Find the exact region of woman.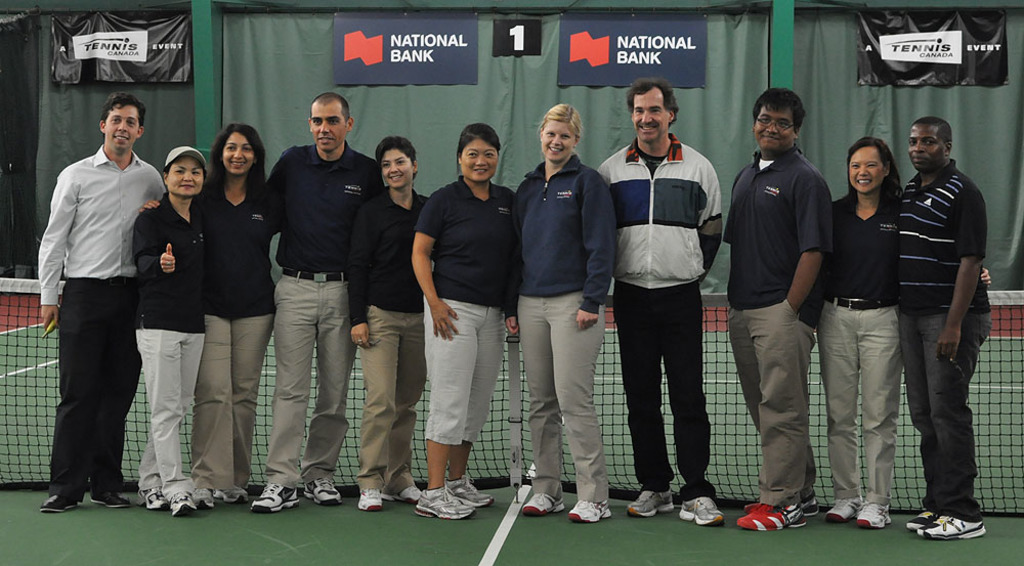
Exact region: Rect(408, 122, 530, 516).
